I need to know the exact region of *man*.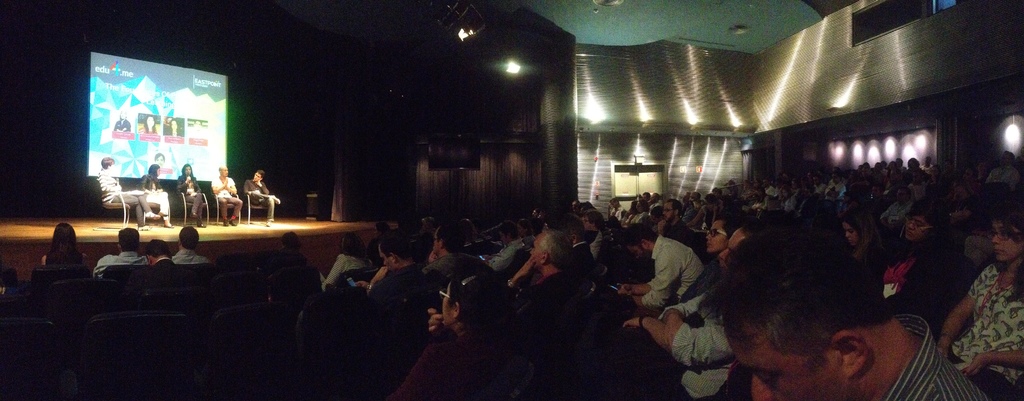
Region: detection(171, 230, 209, 268).
